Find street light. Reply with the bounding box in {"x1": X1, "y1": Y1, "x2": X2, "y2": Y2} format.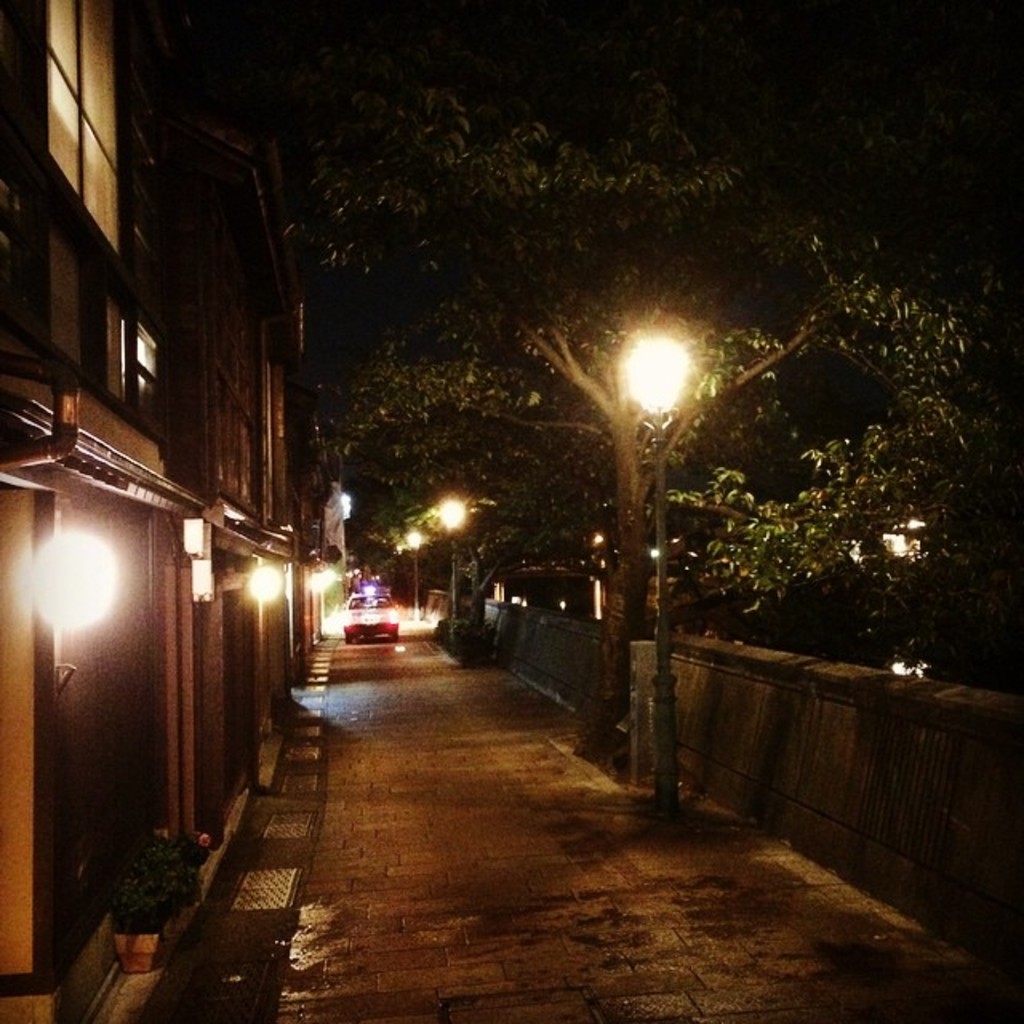
{"x1": 427, "y1": 490, "x2": 467, "y2": 629}.
